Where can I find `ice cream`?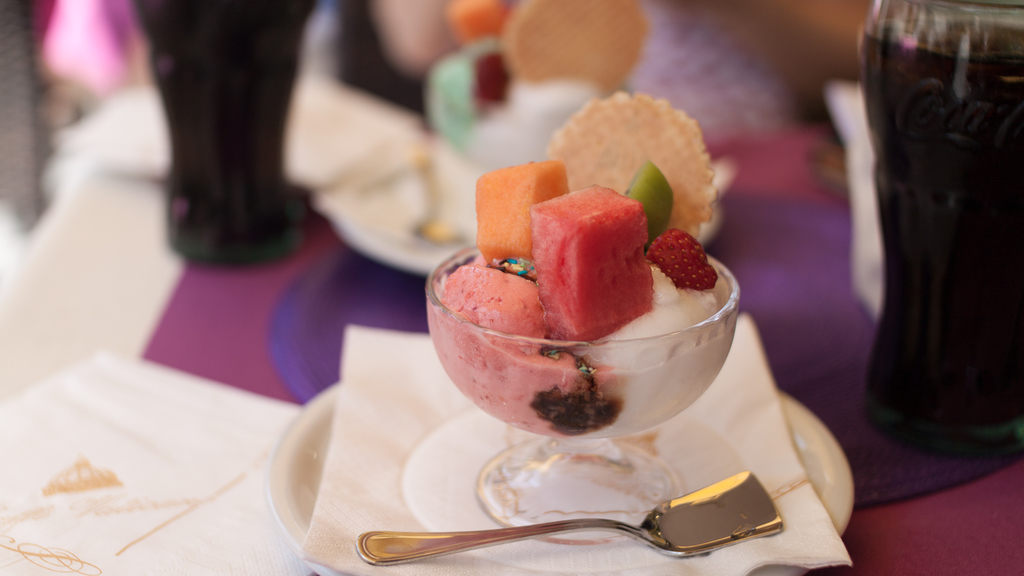
You can find it at Rect(566, 260, 733, 434).
